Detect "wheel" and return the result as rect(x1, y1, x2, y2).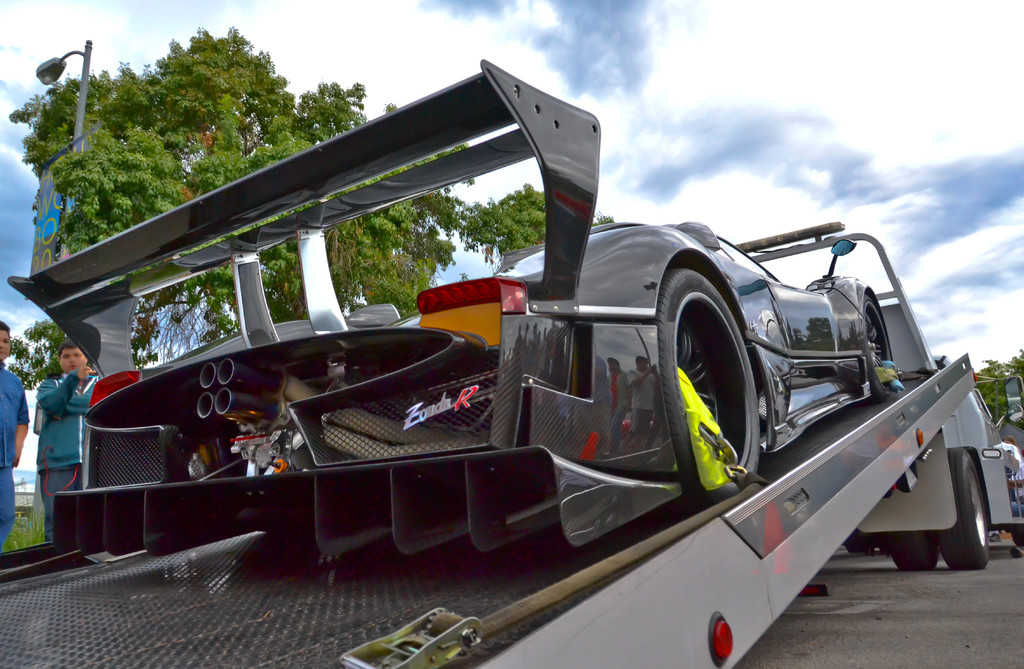
rect(888, 530, 940, 569).
